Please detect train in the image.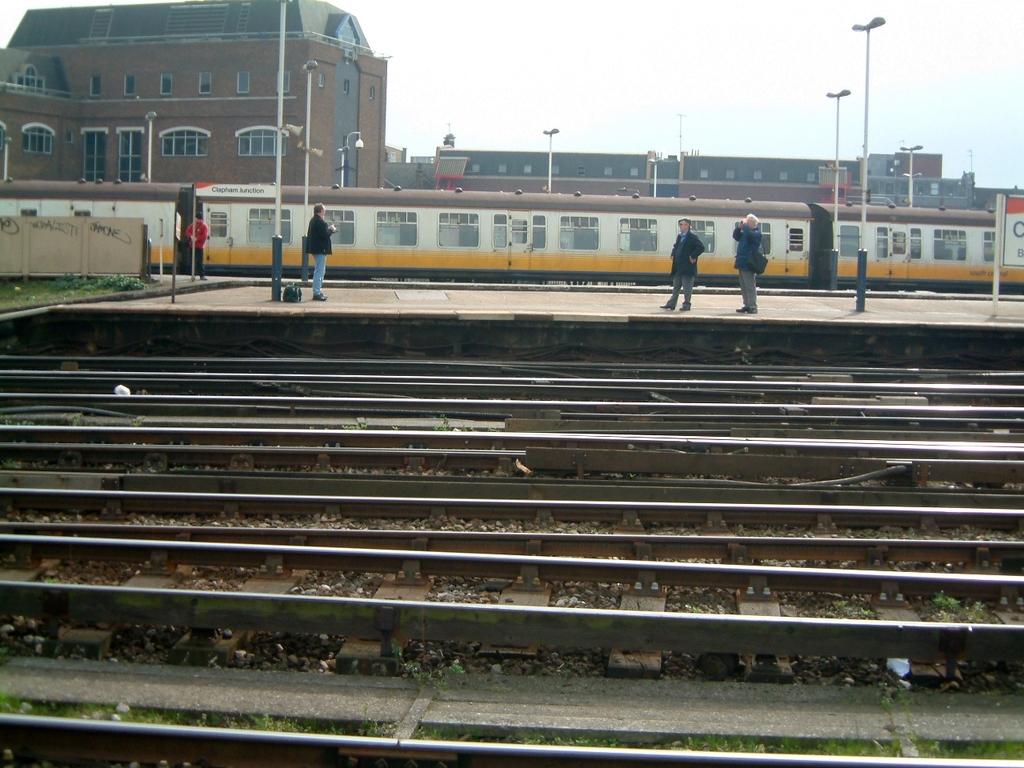
[0, 176, 1023, 294].
